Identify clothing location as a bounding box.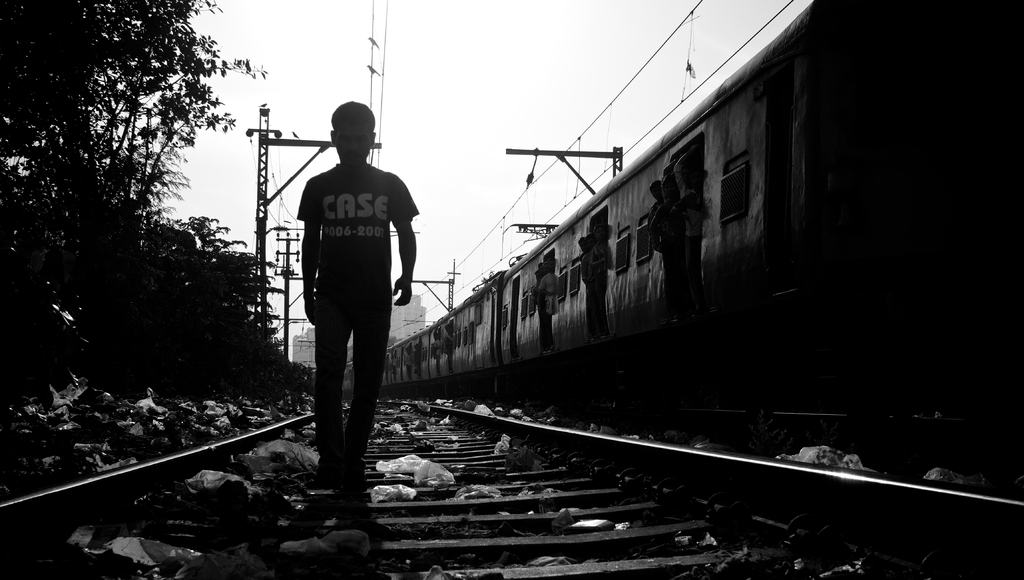
[x1=532, y1=283, x2=545, y2=338].
